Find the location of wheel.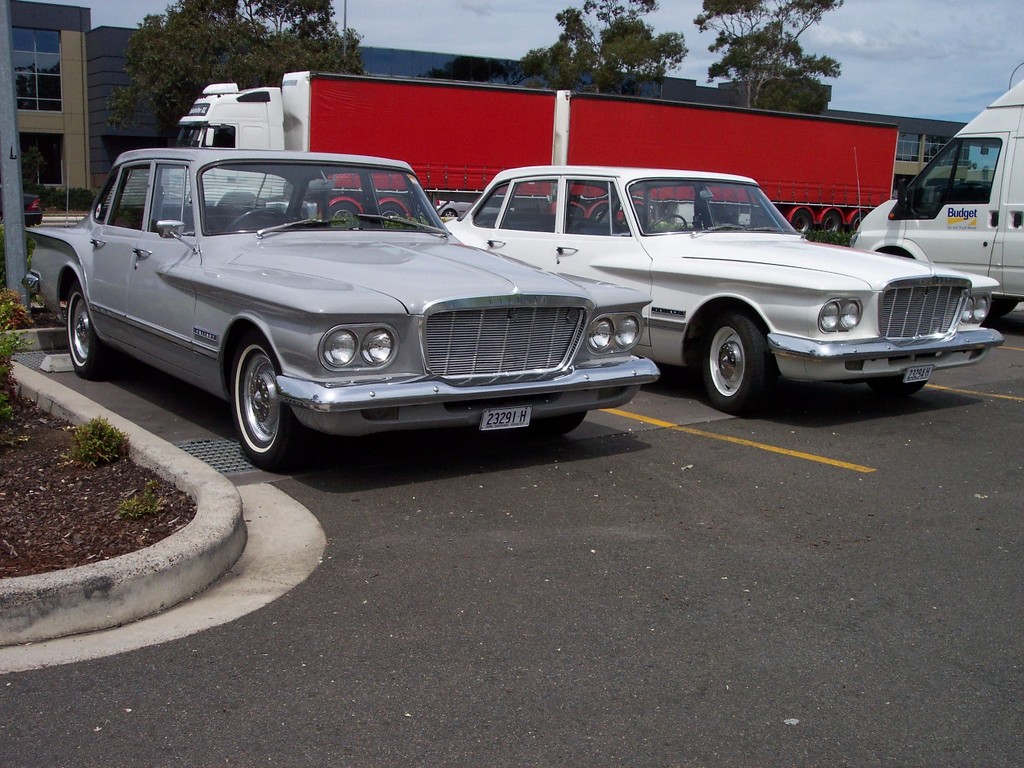
Location: [left=850, top=214, right=863, bottom=231].
